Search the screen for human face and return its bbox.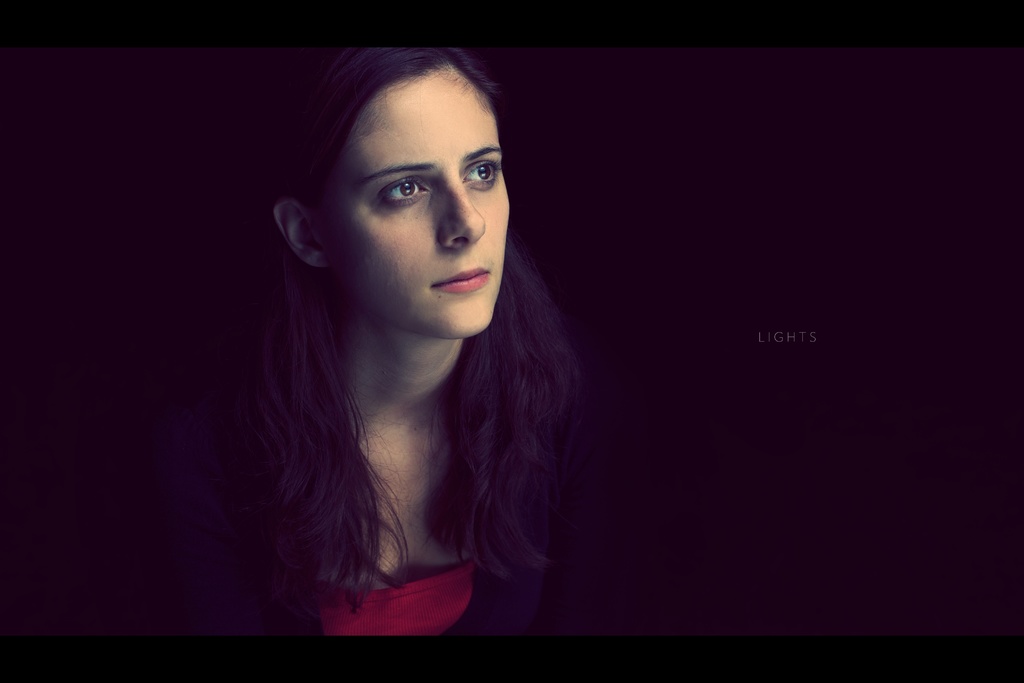
Found: (x1=312, y1=66, x2=509, y2=341).
